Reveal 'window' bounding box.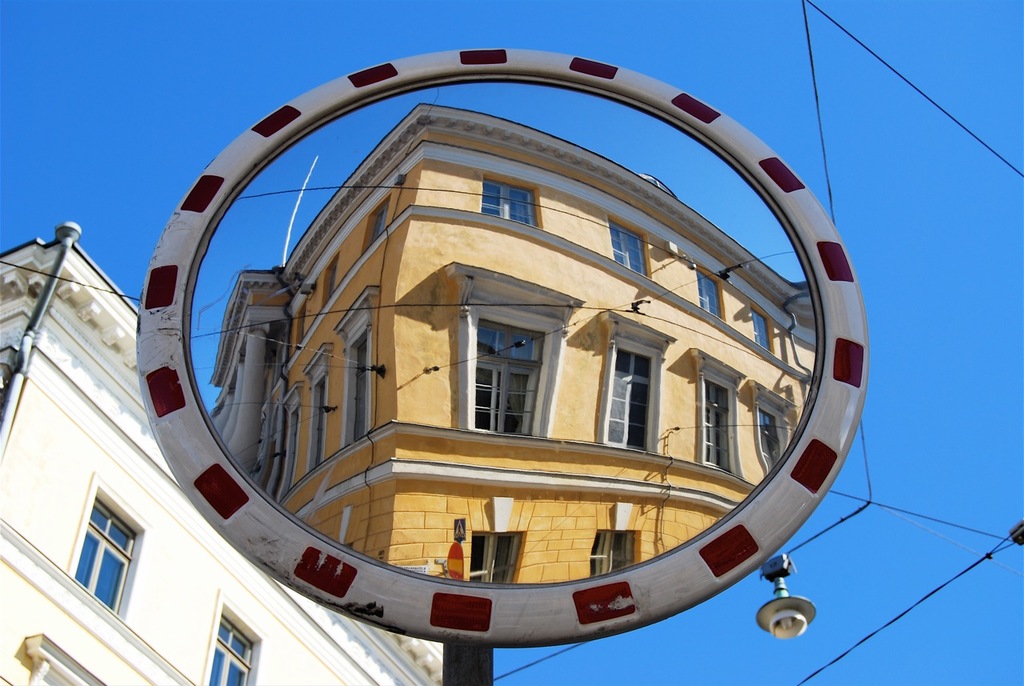
Revealed: pyautogui.locateOnScreen(334, 281, 395, 447).
